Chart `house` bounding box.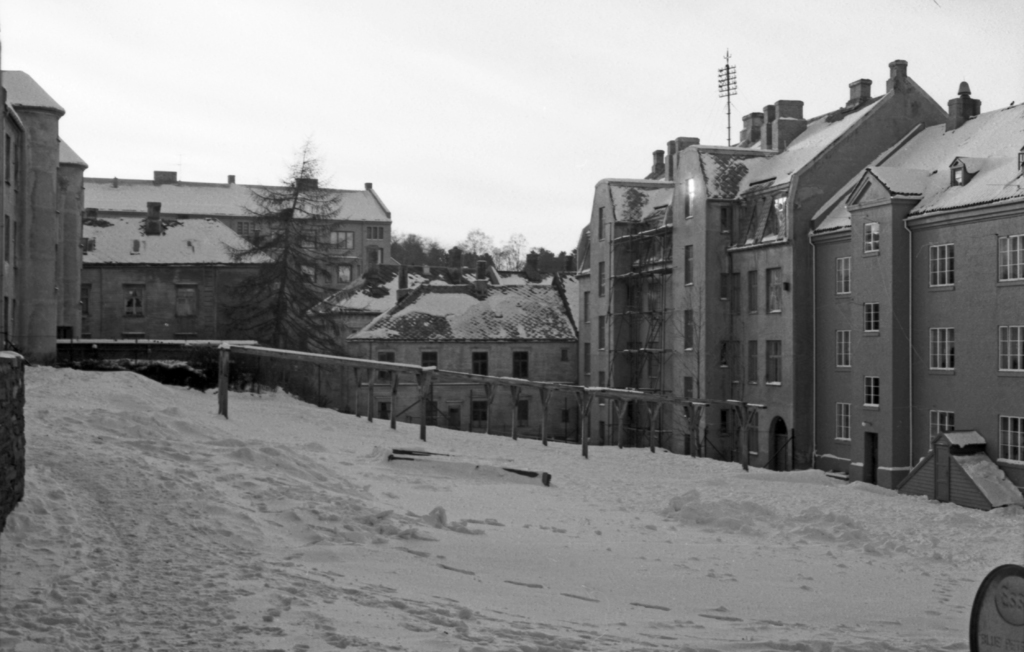
Charted: Rect(721, 57, 950, 469).
